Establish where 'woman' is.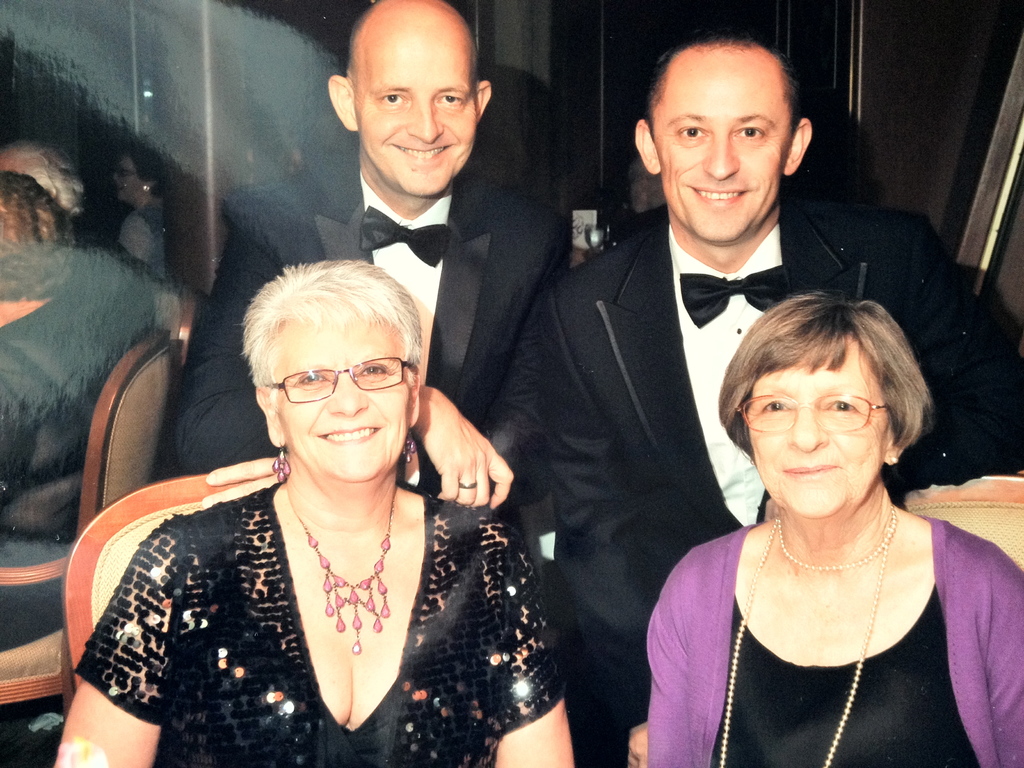
Established at (74, 246, 559, 762).
